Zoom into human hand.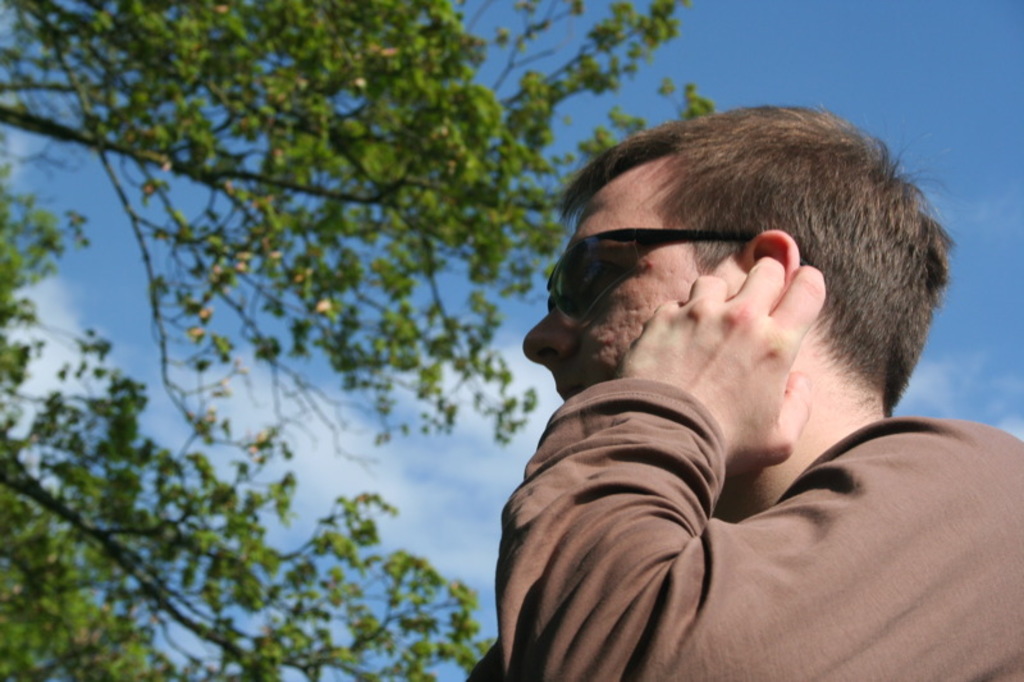
Zoom target: 637:246:850:441.
